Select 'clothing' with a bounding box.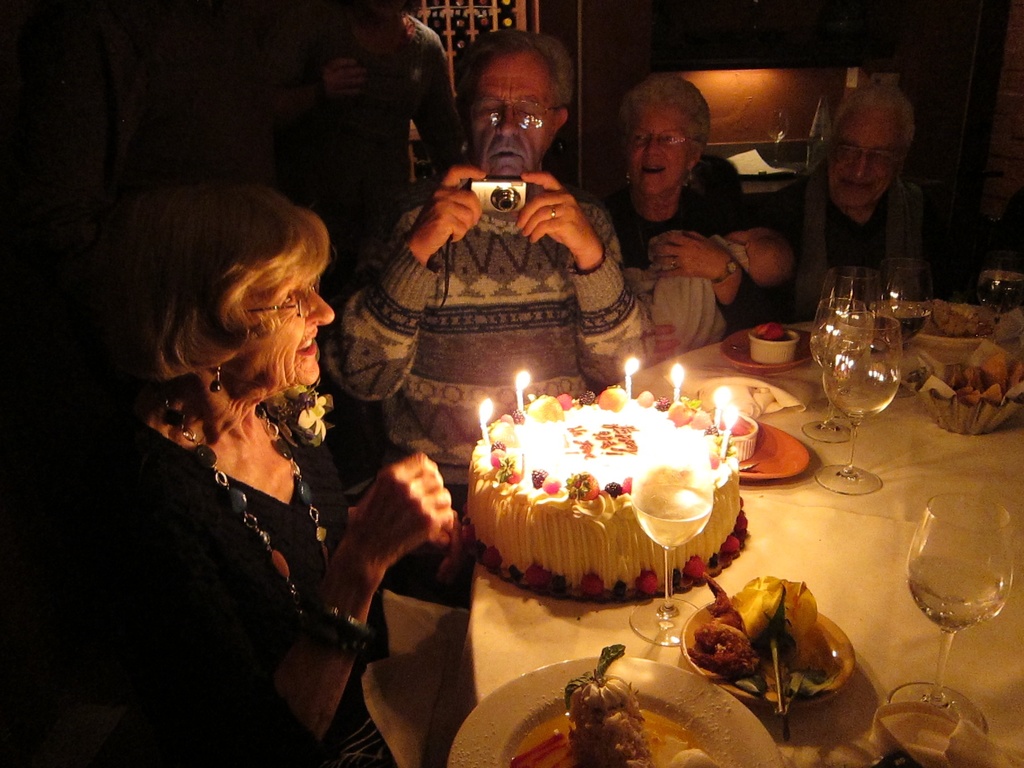
bbox=(612, 155, 746, 362).
